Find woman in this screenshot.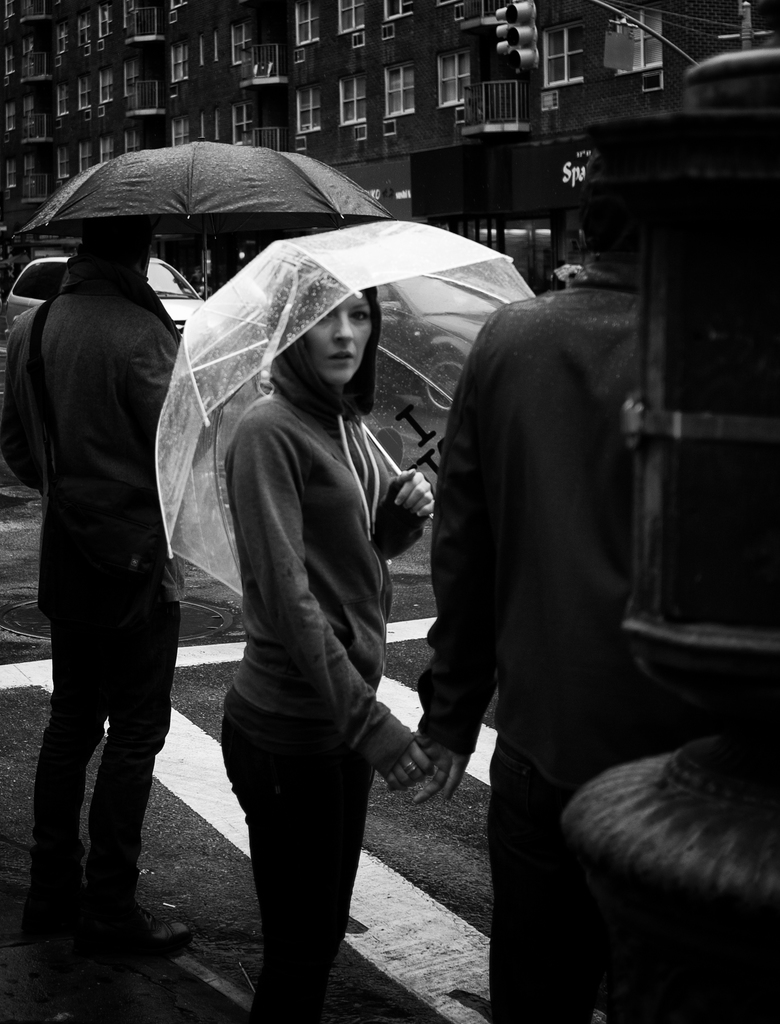
The bounding box for woman is 225, 252, 428, 1023.
